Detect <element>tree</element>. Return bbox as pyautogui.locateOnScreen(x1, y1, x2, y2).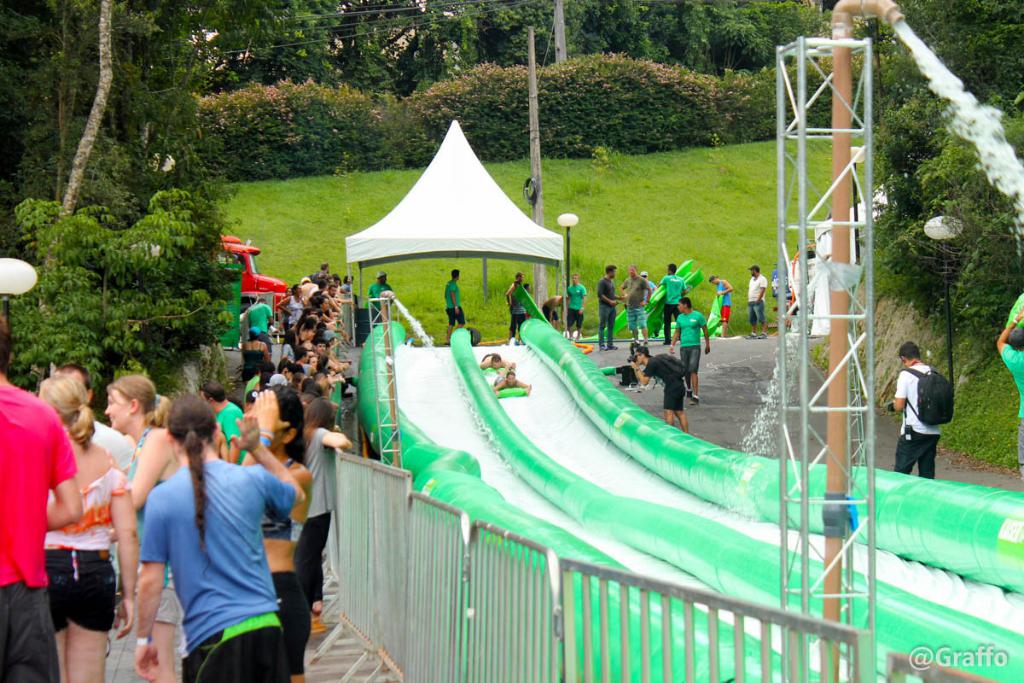
pyautogui.locateOnScreen(352, 0, 468, 91).
